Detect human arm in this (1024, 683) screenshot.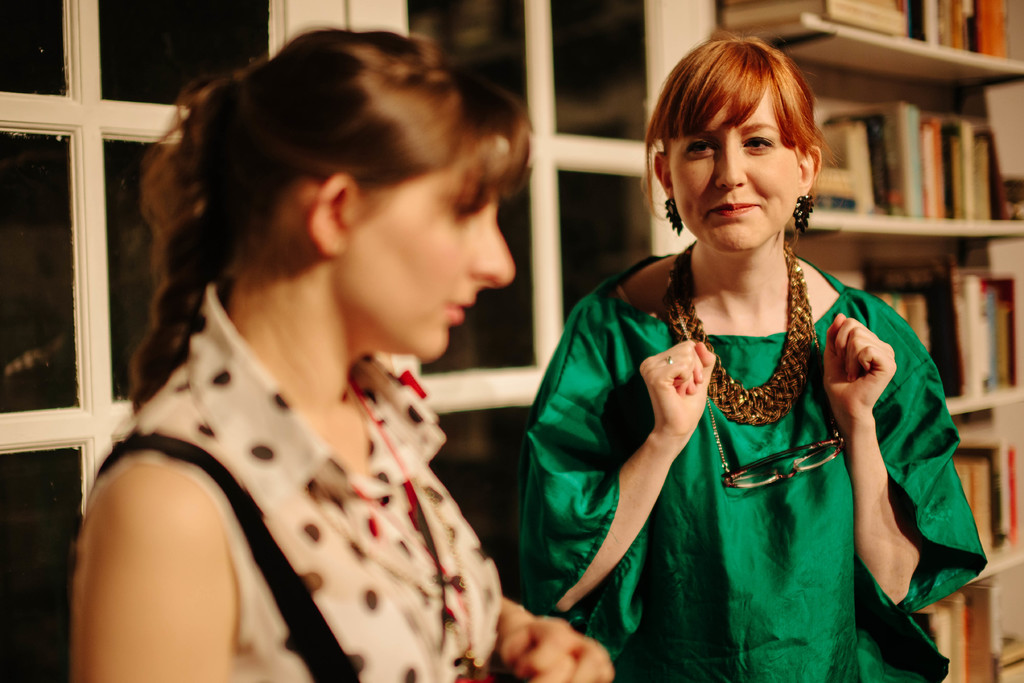
Detection: 609 325 719 613.
